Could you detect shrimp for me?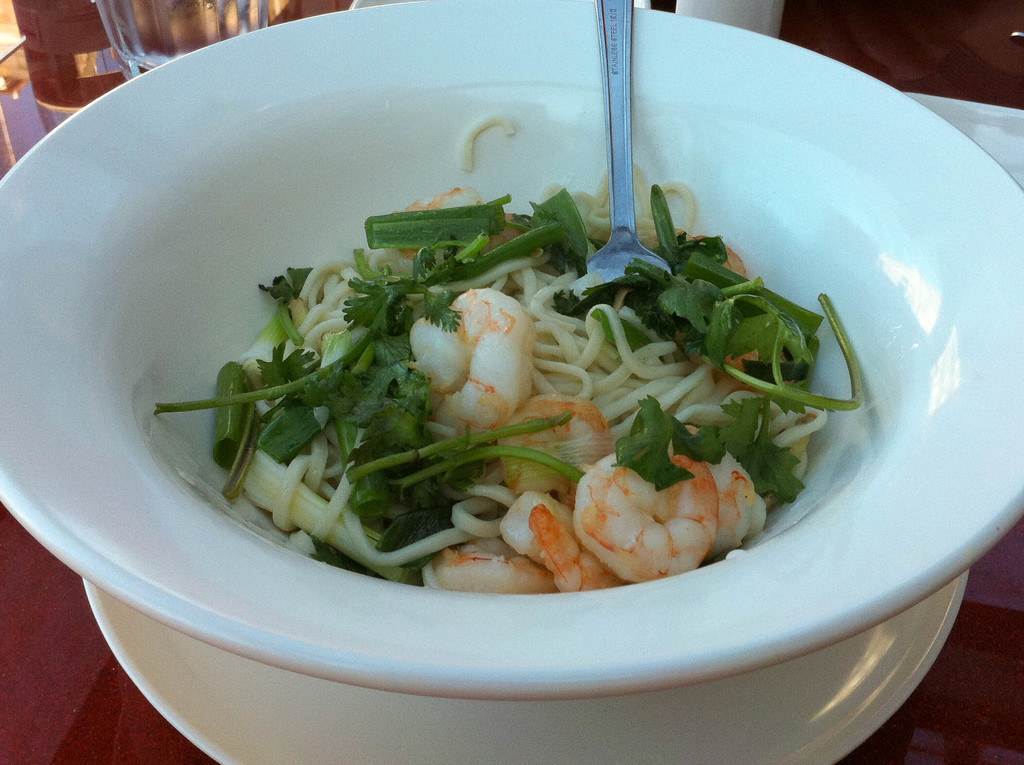
Detection result: {"left": 500, "top": 490, "right": 608, "bottom": 594}.
